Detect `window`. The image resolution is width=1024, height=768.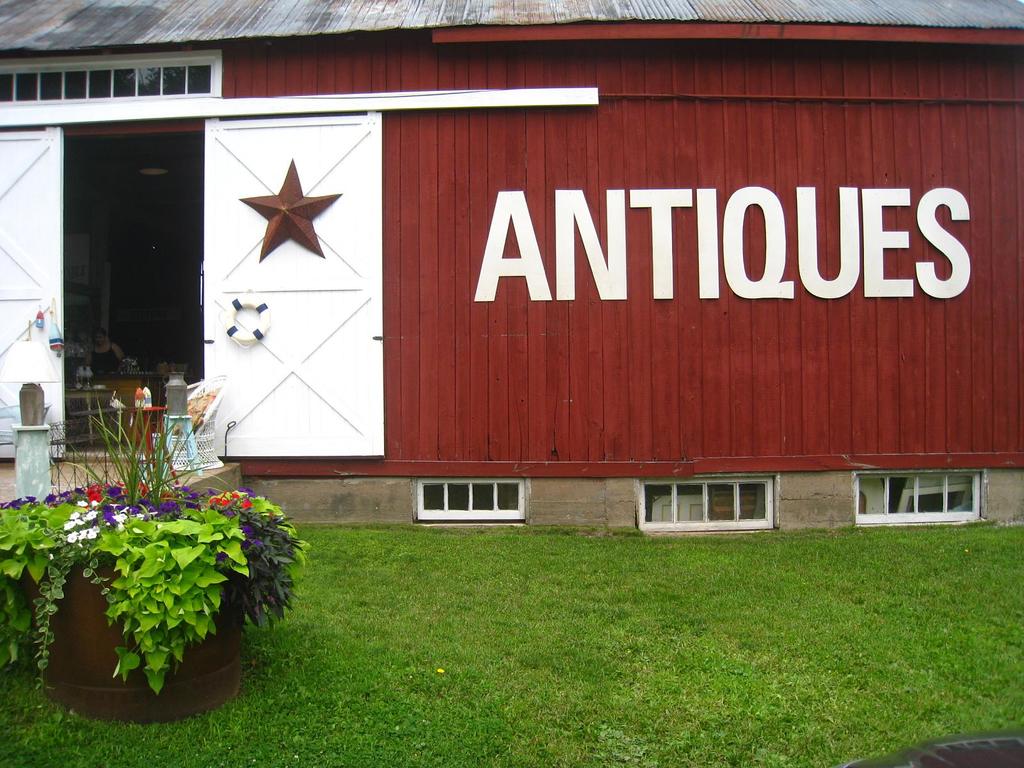
<bbox>634, 478, 790, 531</bbox>.
